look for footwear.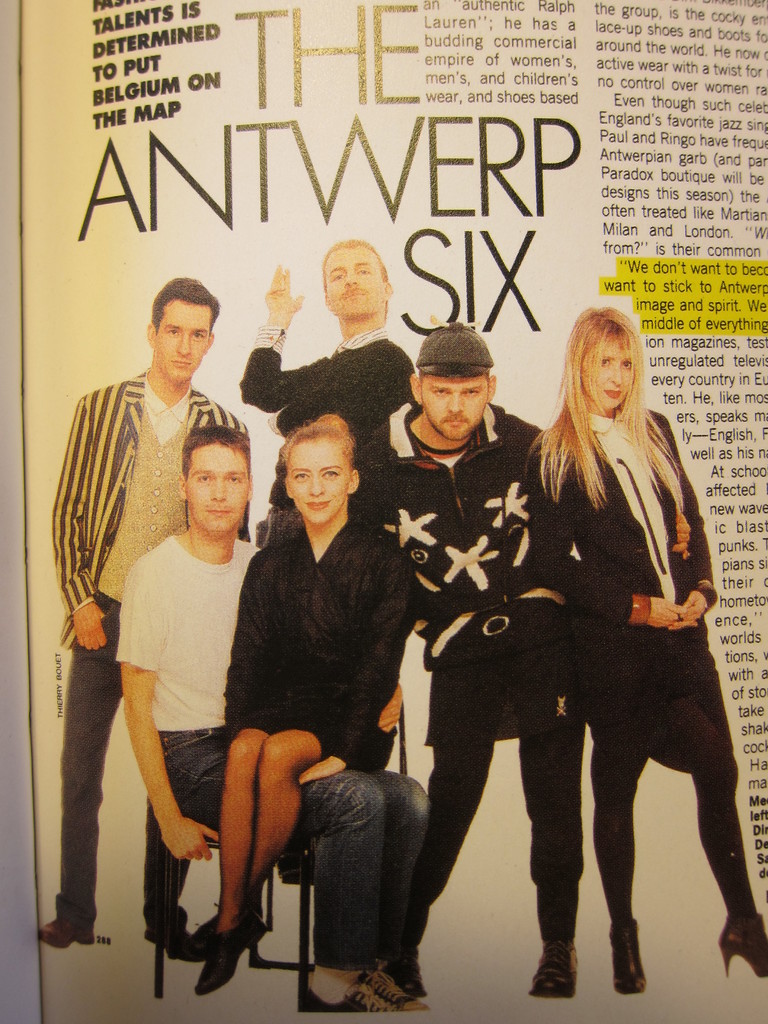
Found: (164, 896, 268, 966).
